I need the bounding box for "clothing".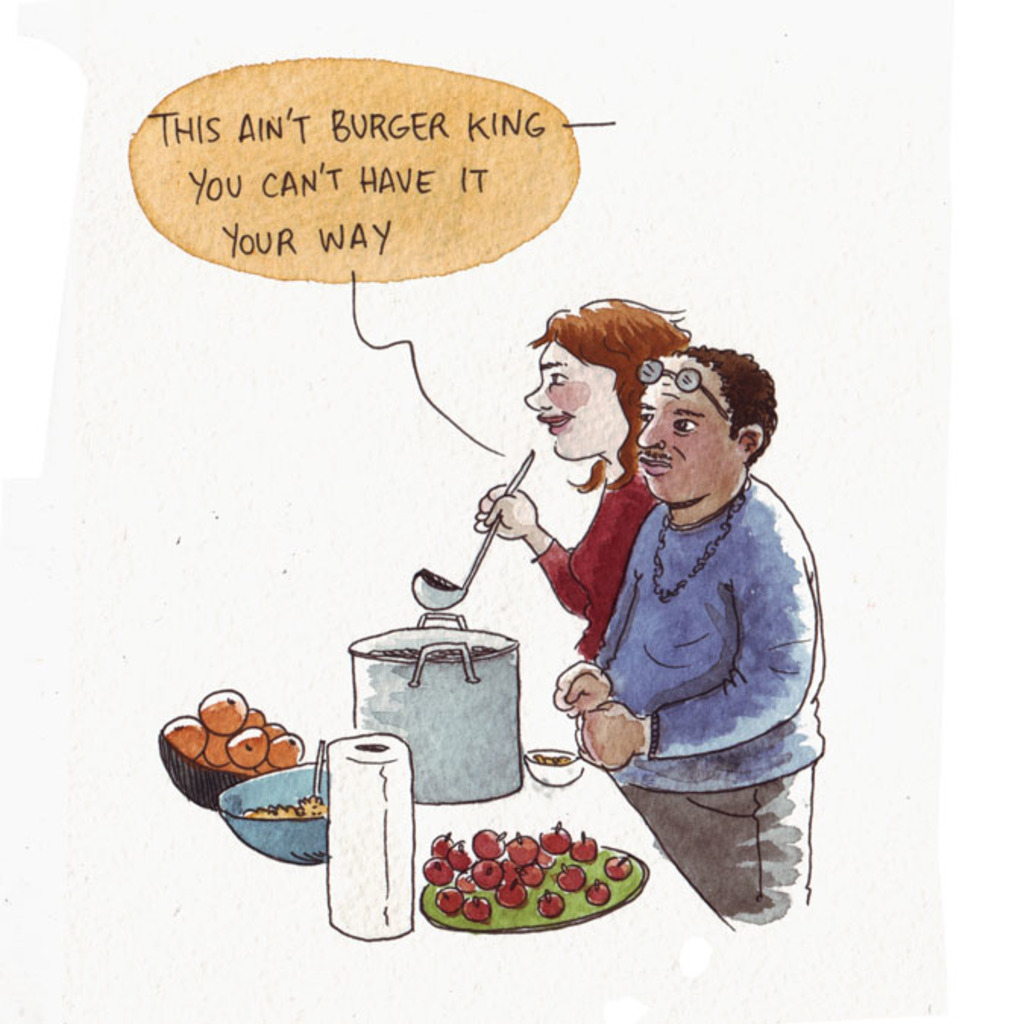
Here it is: (528,475,660,654).
